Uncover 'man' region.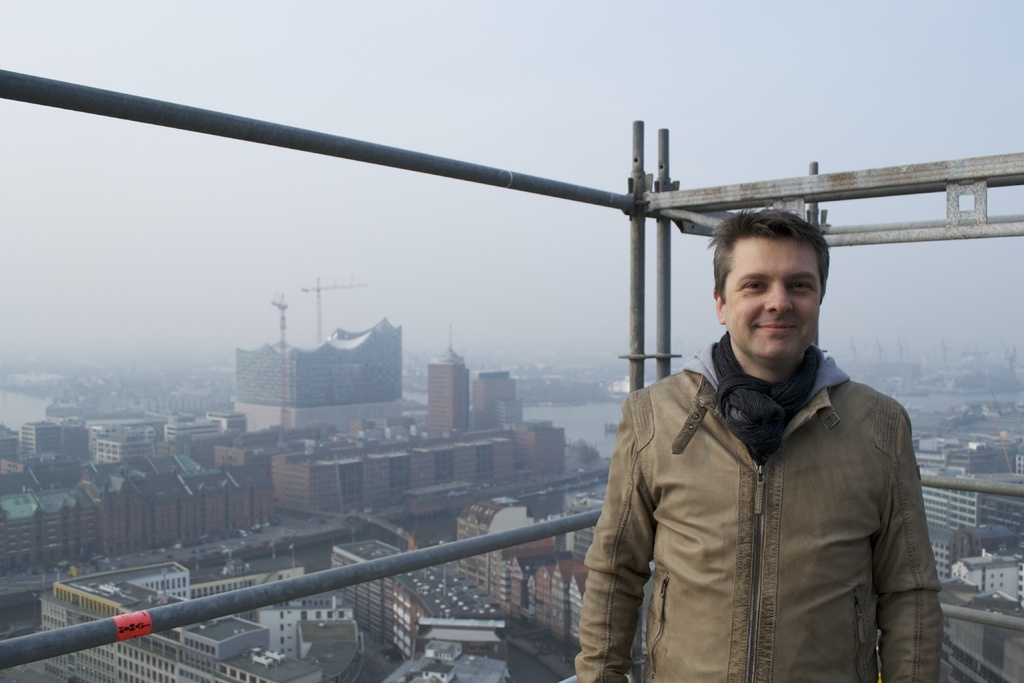
Uncovered: <bbox>596, 211, 928, 682</bbox>.
